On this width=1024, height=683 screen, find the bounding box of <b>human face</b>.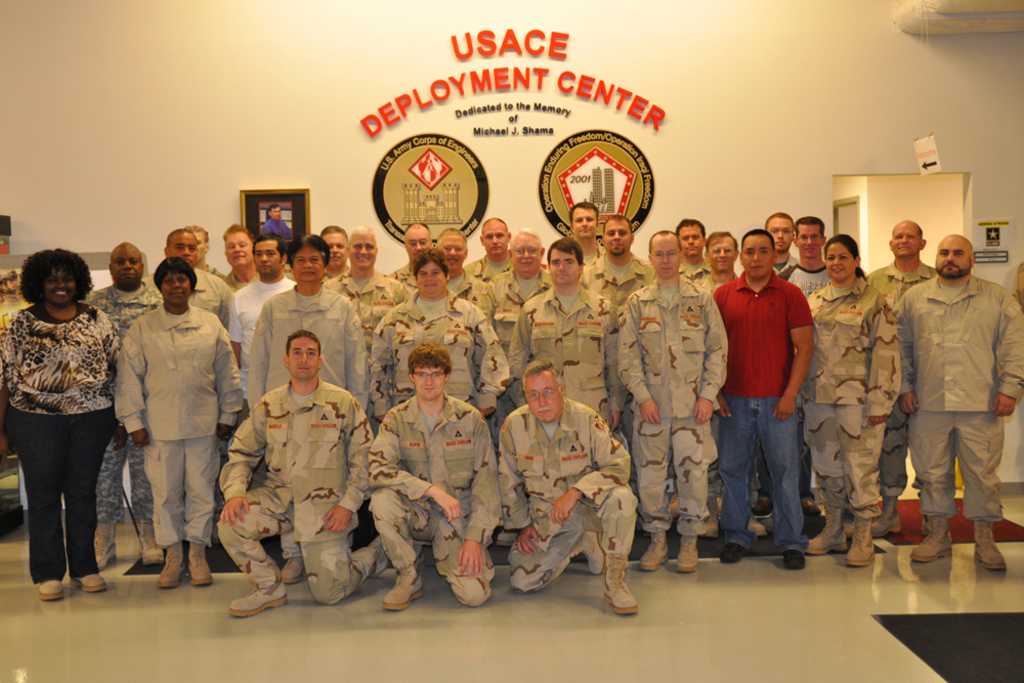
Bounding box: l=768, t=218, r=793, b=250.
